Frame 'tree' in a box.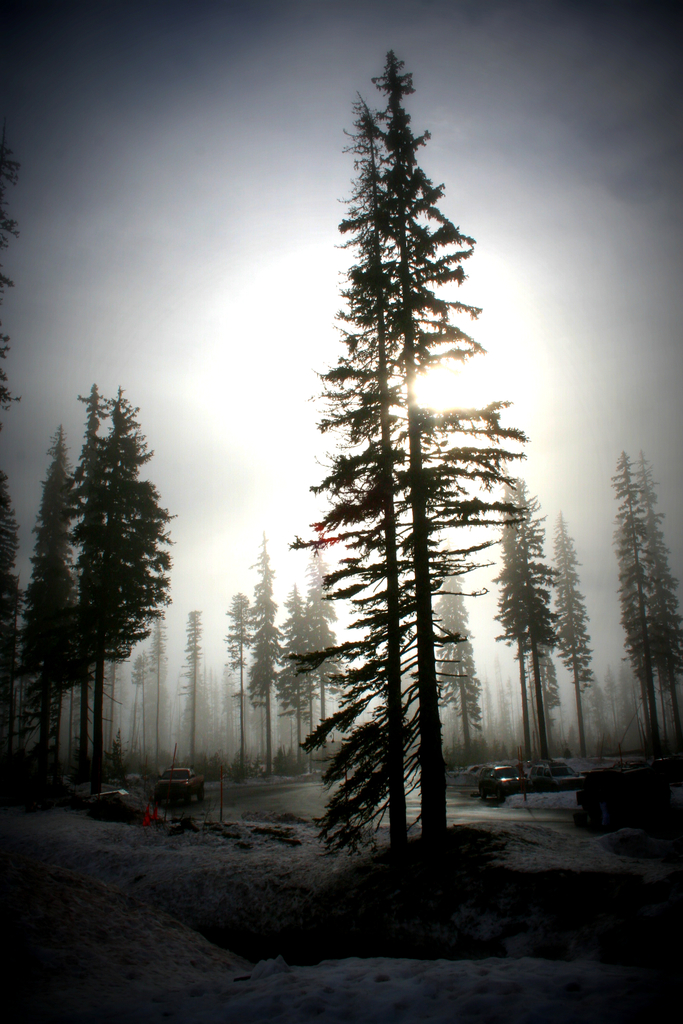
left=306, top=552, right=337, bottom=737.
